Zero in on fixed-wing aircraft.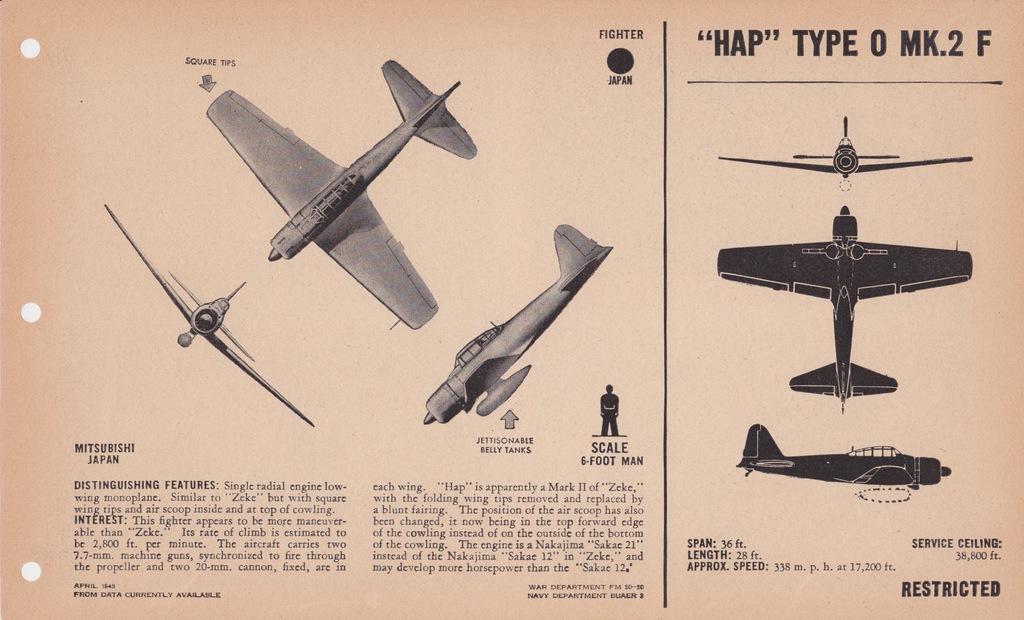
Zeroed in: BBox(713, 204, 980, 413).
